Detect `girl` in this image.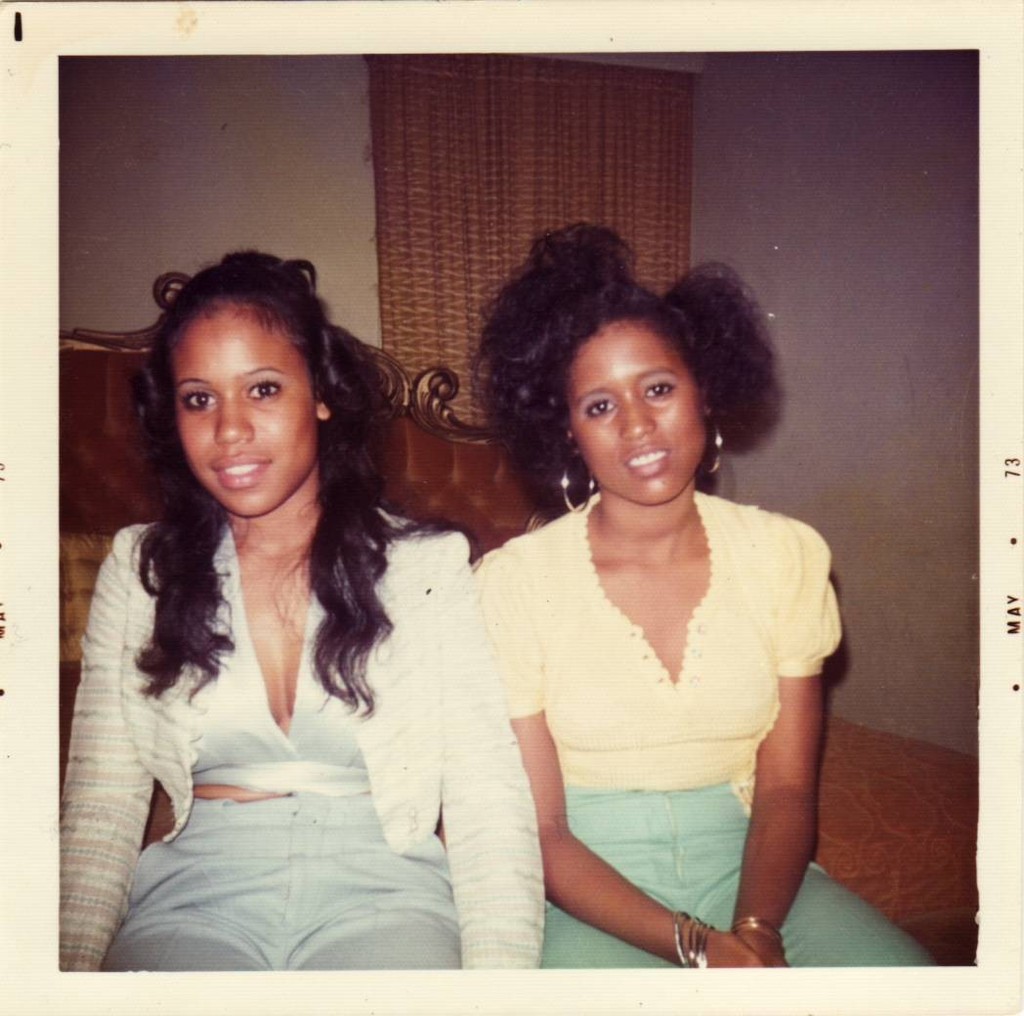
Detection: {"left": 463, "top": 222, "right": 936, "bottom": 967}.
